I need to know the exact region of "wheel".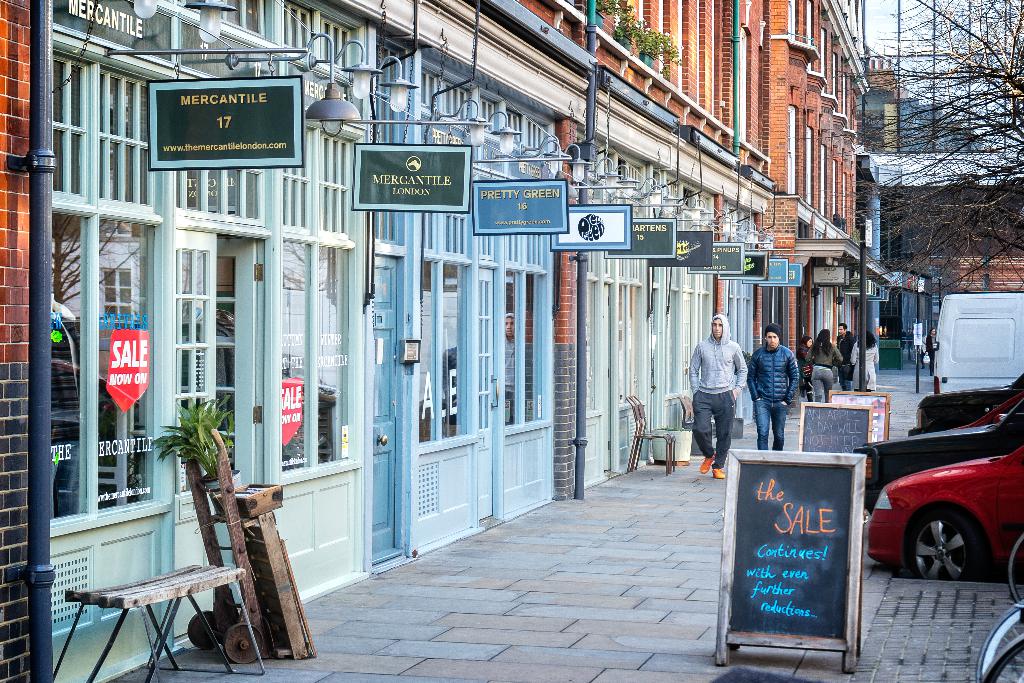
Region: 973:605:1023:682.
